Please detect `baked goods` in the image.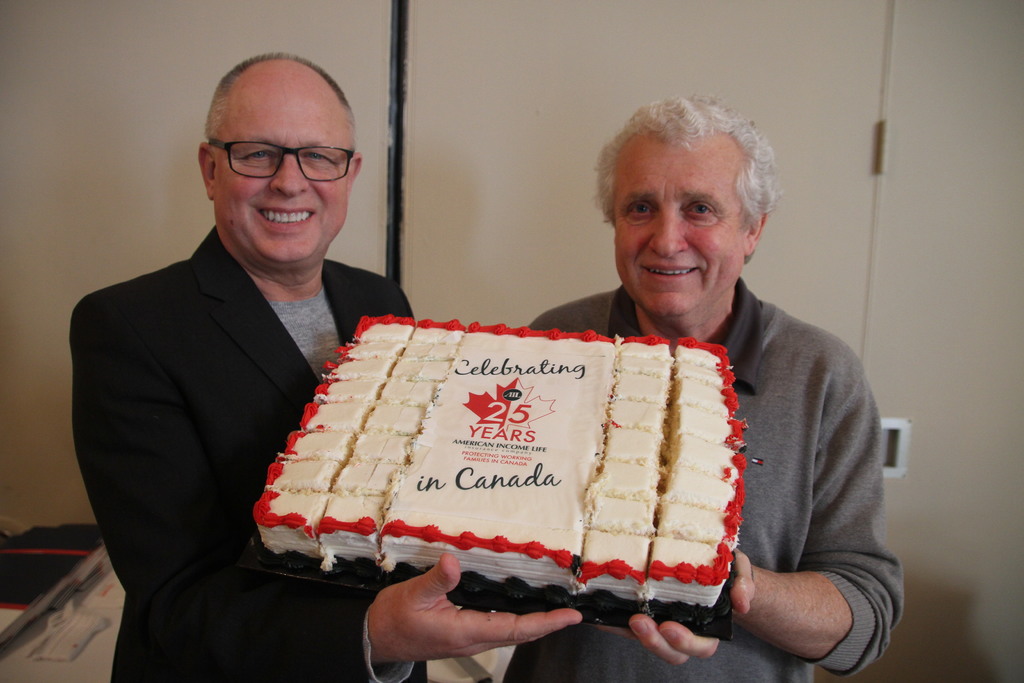
<box>241,313,710,634</box>.
